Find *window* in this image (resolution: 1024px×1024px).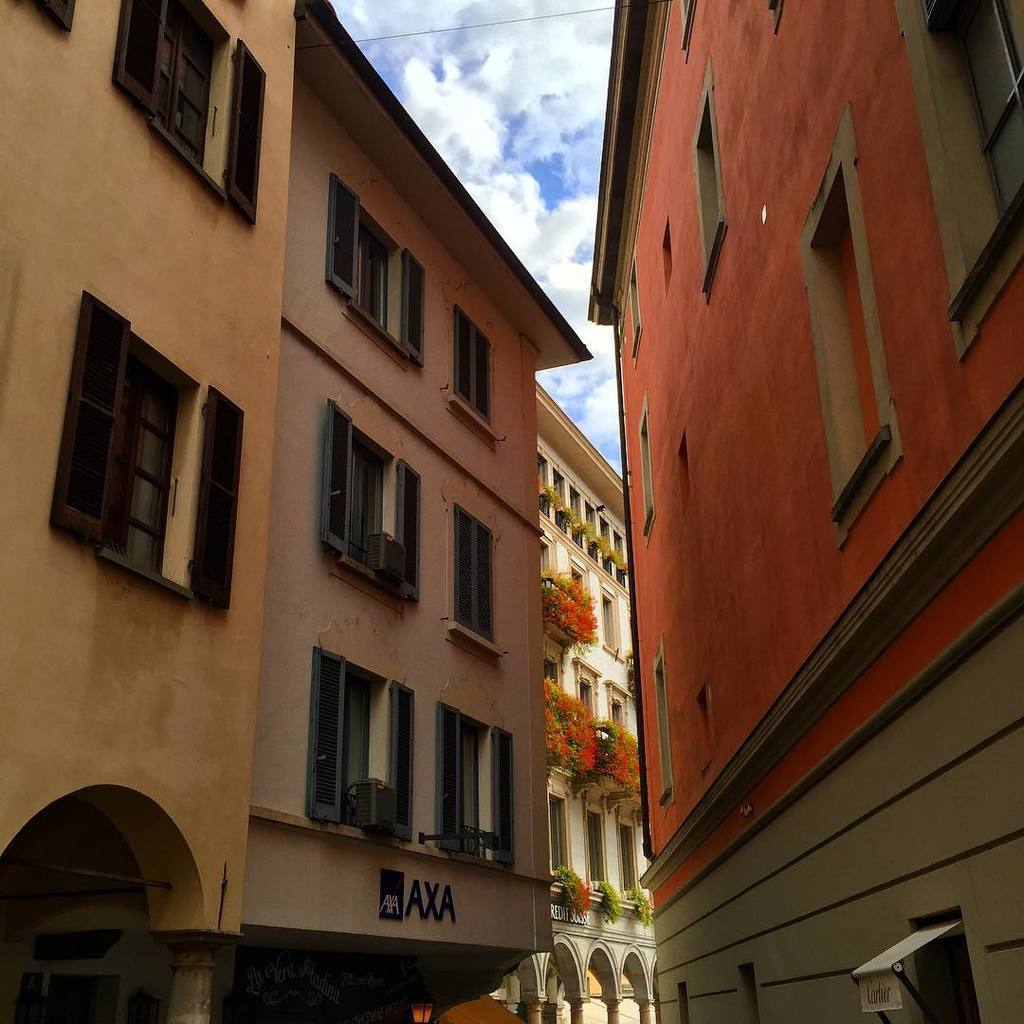
Rect(521, 448, 548, 521).
